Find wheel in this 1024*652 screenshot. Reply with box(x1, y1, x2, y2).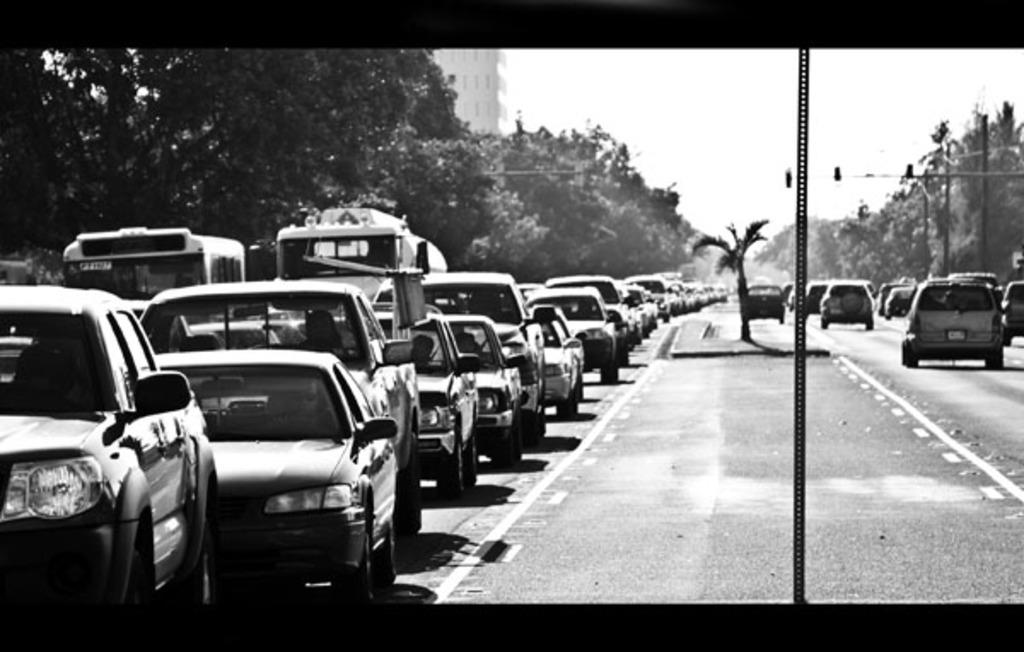
box(865, 321, 872, 329).
